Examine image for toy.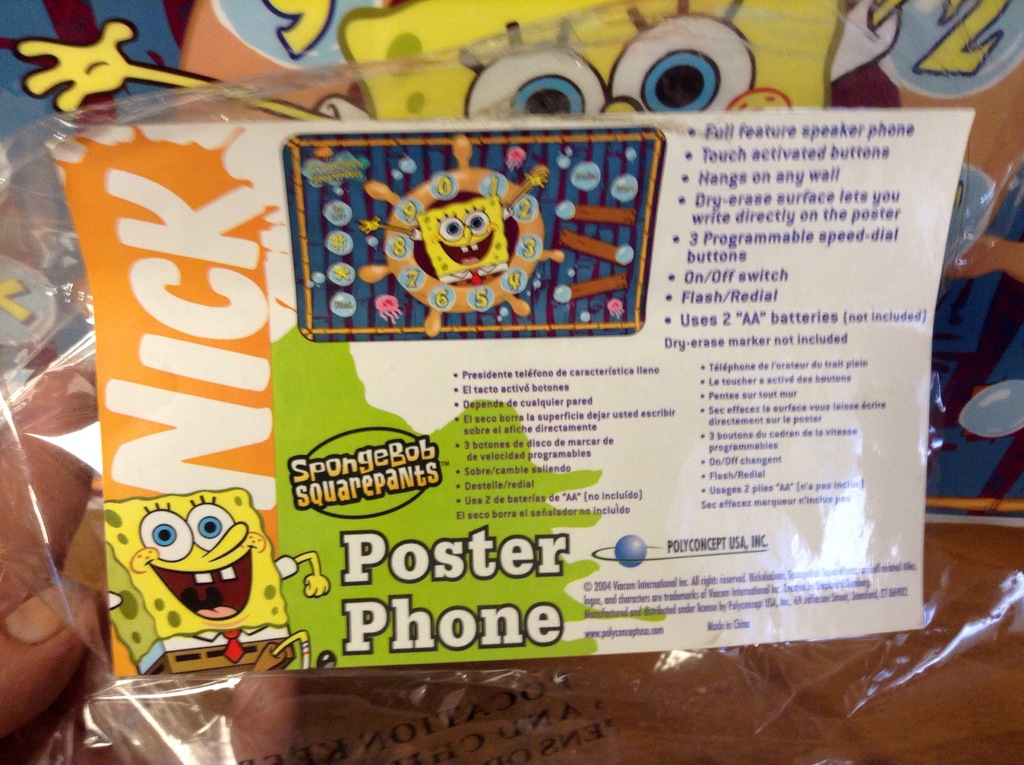
Examination result: select_region(360, 133, 566, 337).
